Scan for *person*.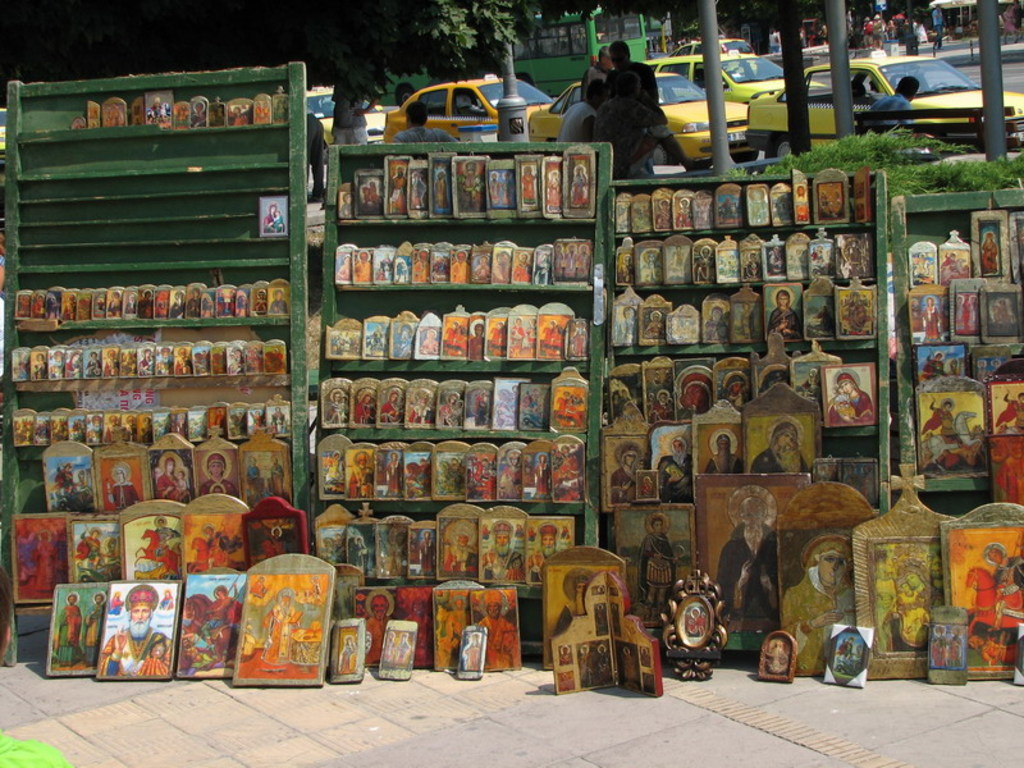
Scan result: 364:180:376:211.
